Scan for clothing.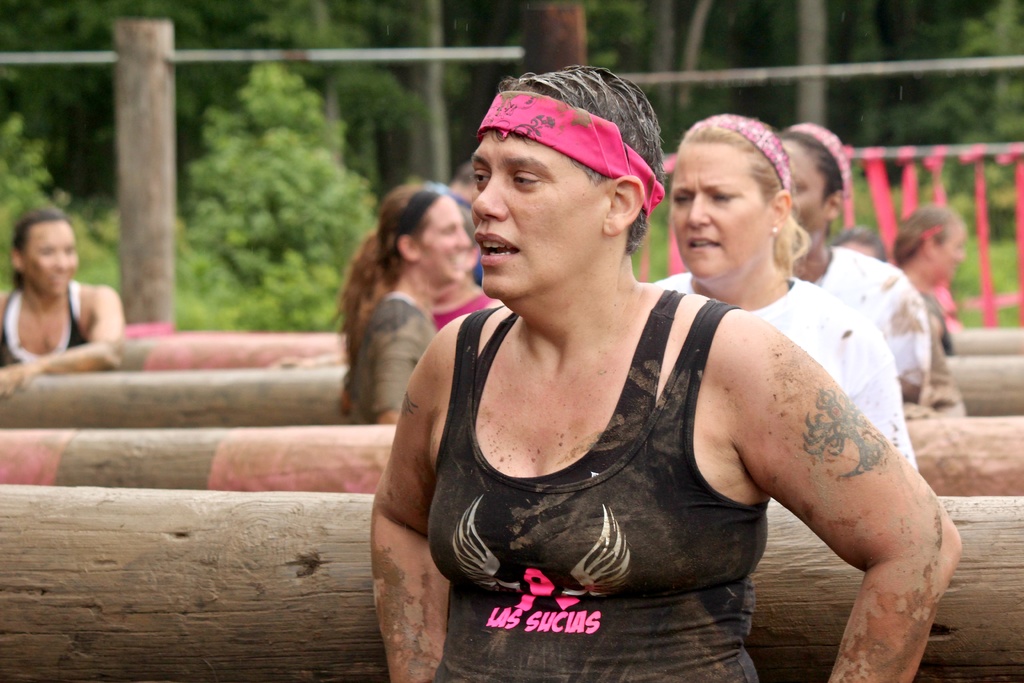
Scan result: bbox(789, 240, 944, 395).
